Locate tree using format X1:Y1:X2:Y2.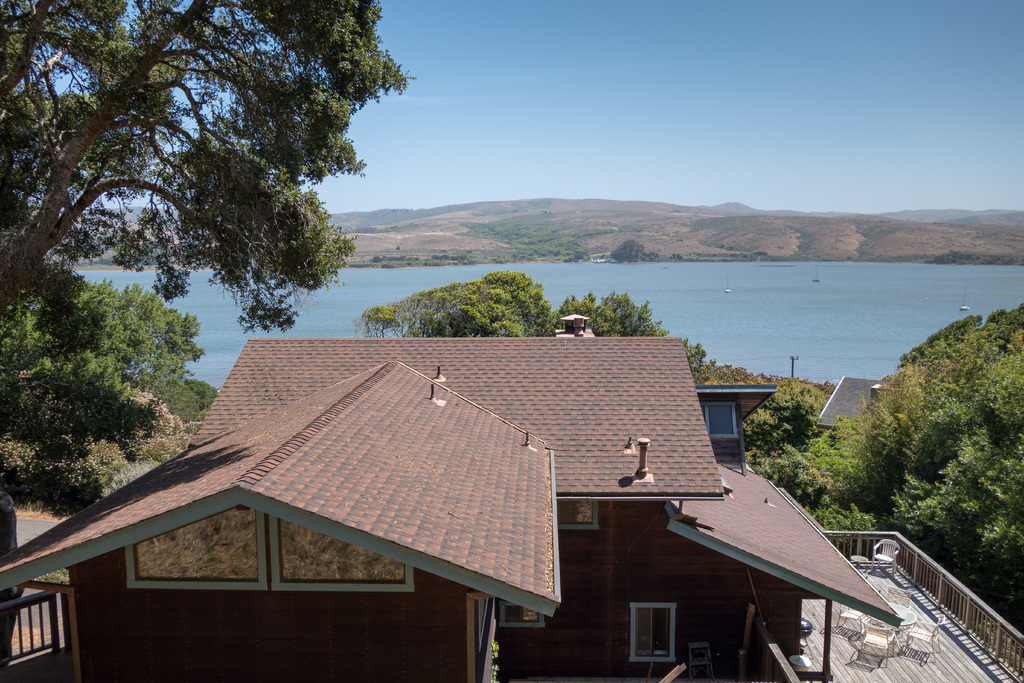
364:236:1023:631.
